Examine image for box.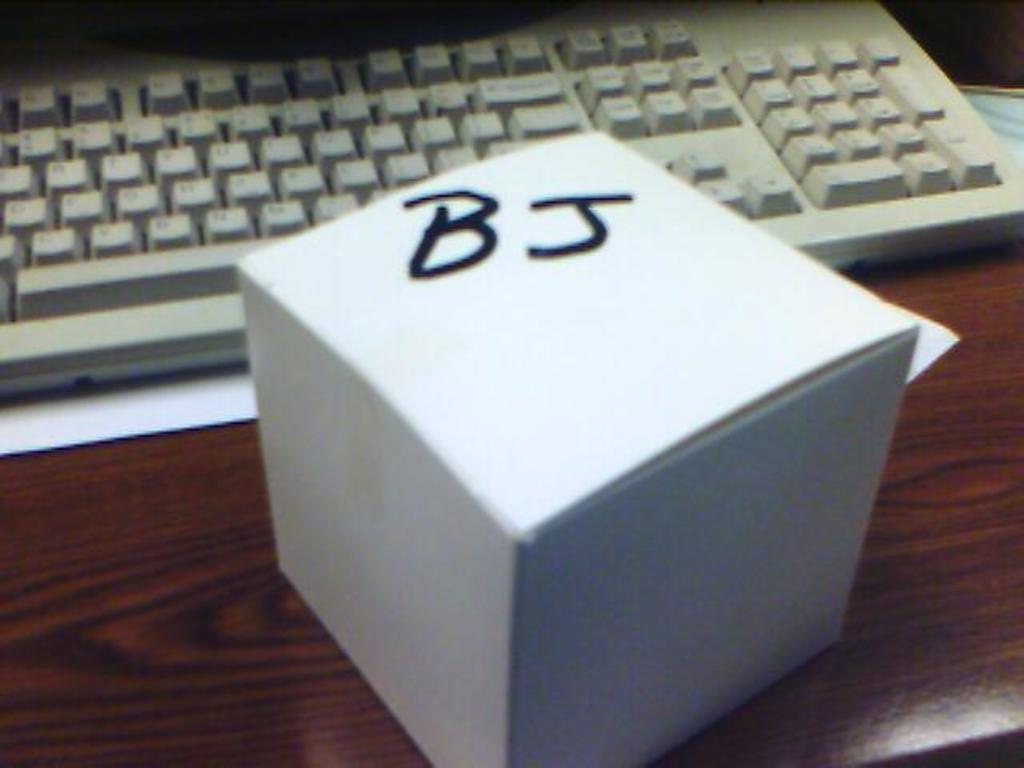
Examination result: (left=232, top=125, right=960, bottom=766).
